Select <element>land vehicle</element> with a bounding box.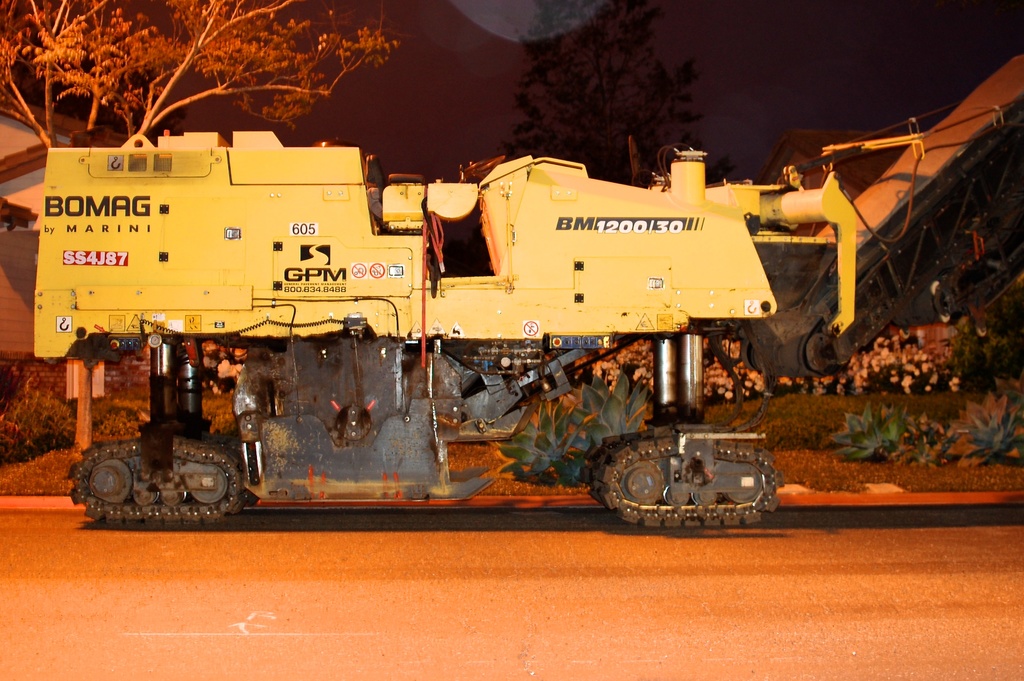
35,128,859,530.
